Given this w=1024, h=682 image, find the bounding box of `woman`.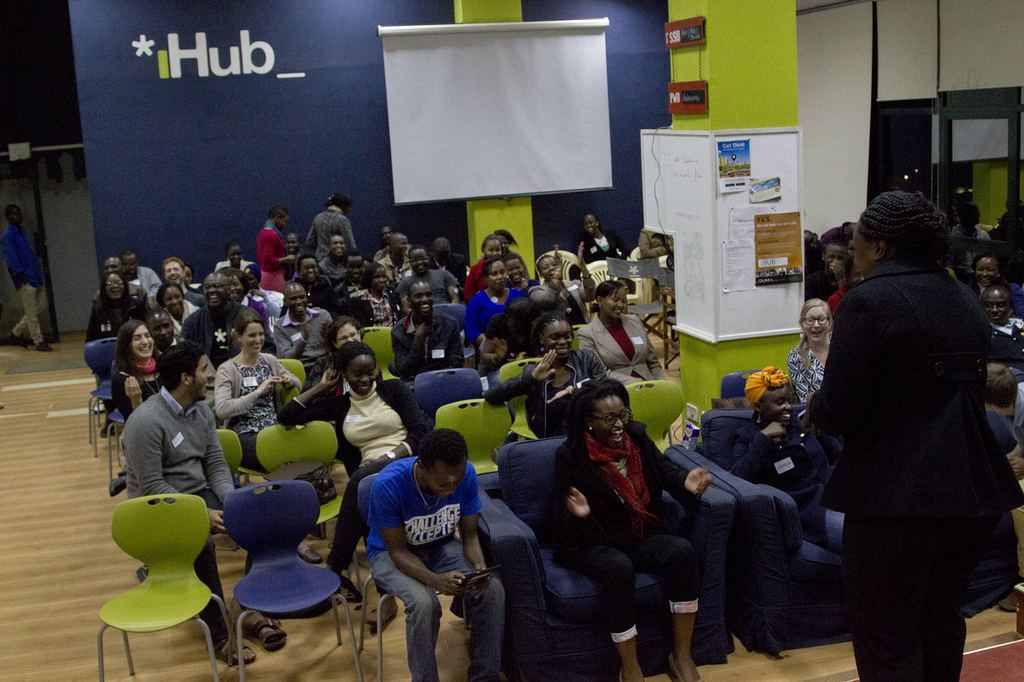
[left=535, top=242, right=600, bottom=324].
